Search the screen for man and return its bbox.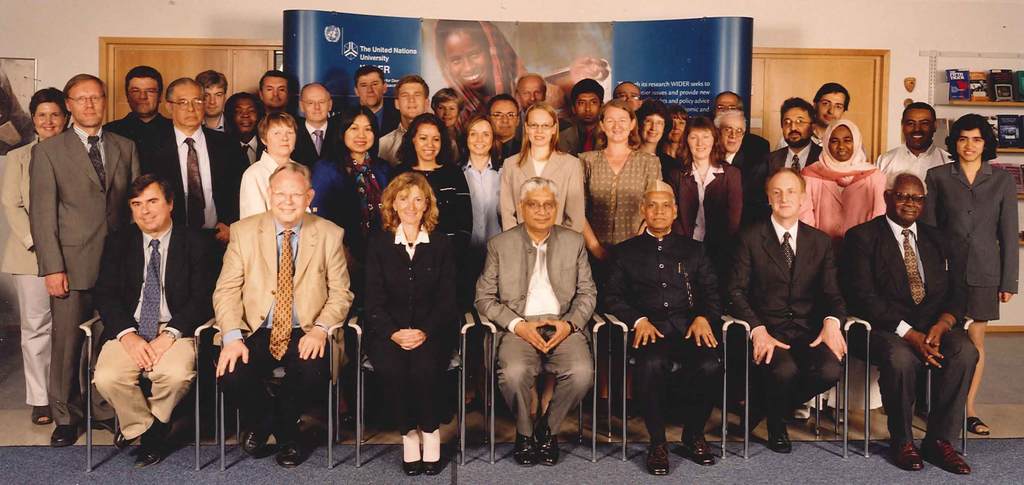
Found: left=101, top=61, right=170, bottom=152.
